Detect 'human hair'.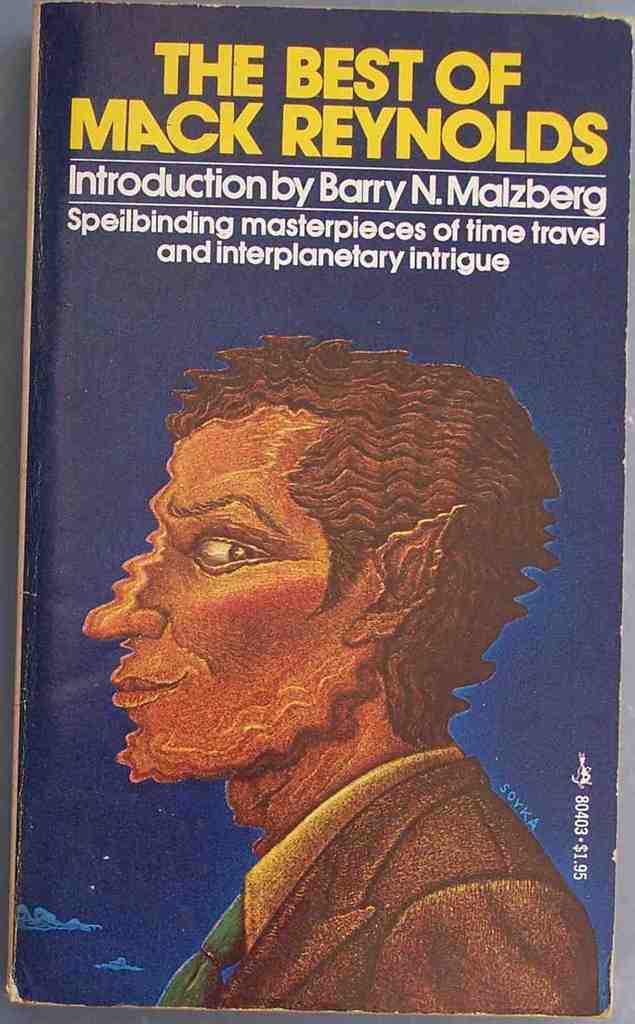
Detected at [left=163, top=336, right=562, bottom=735].
